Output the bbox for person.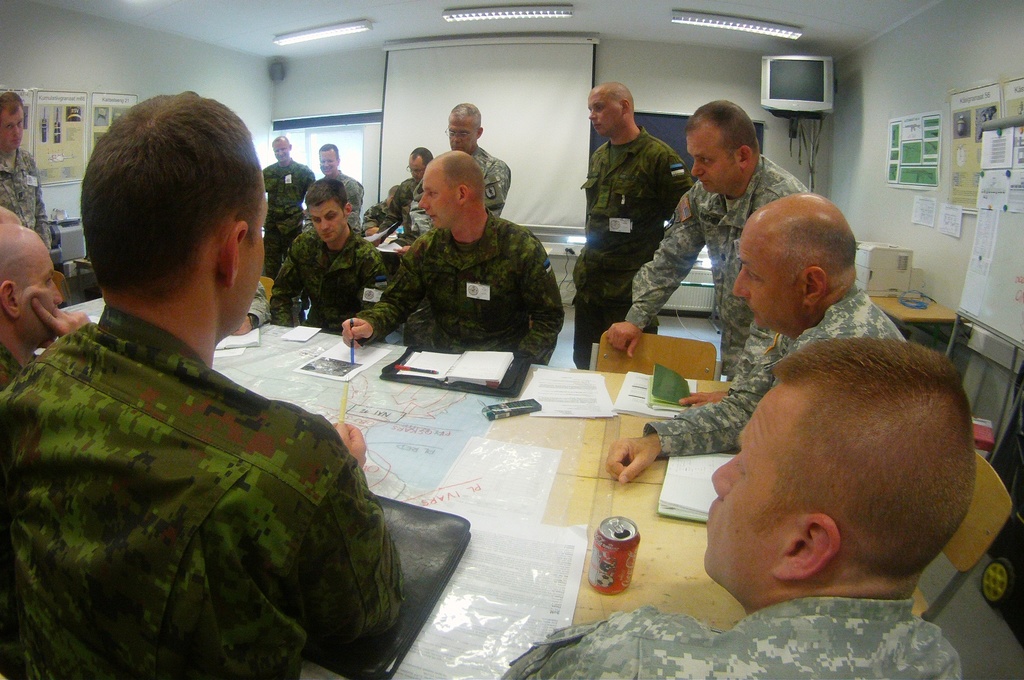
(502,338,964,679).
